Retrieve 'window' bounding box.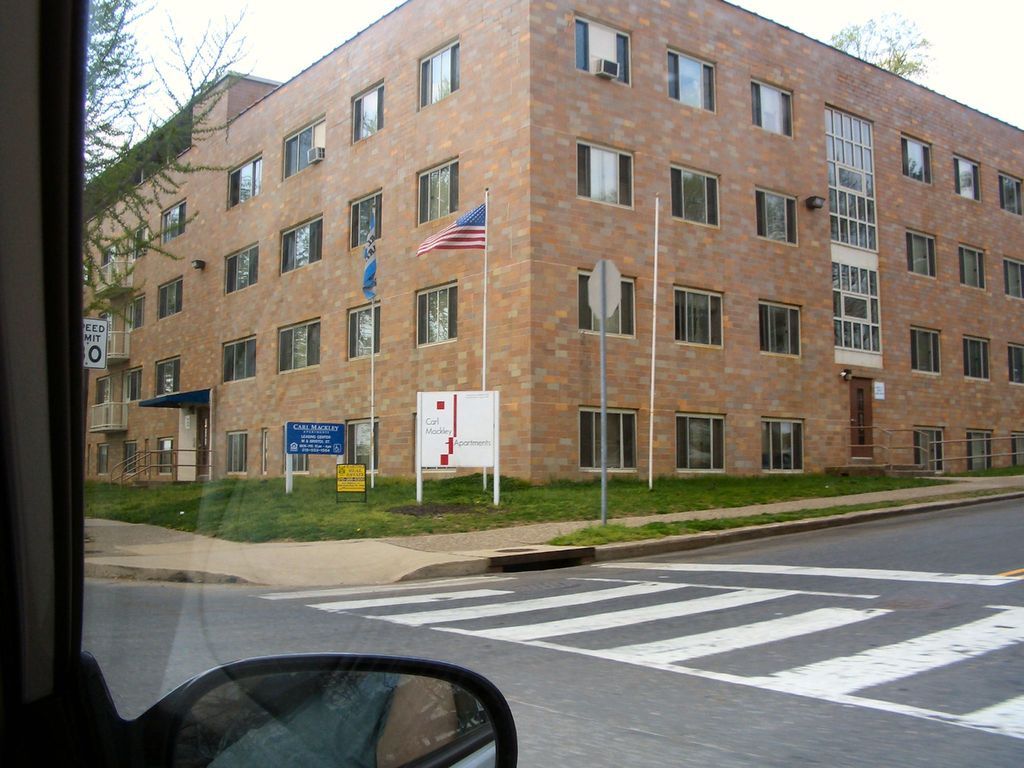
Bounding box: 228, 431, 250, 468.
